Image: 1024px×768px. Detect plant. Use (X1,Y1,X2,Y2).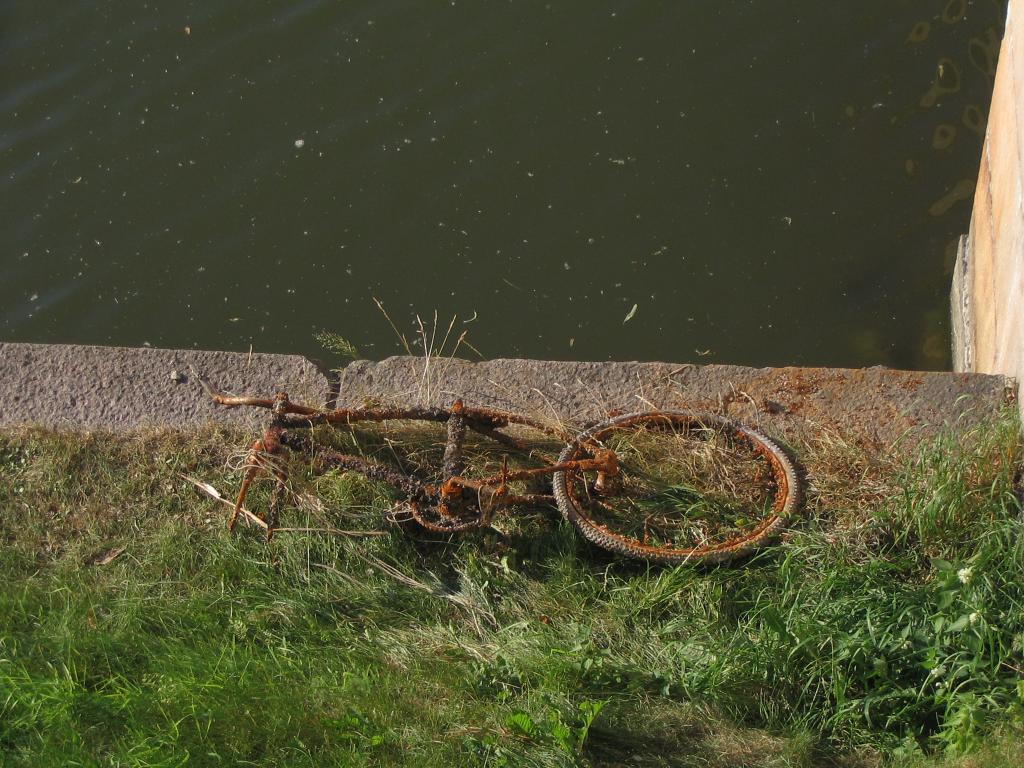
(310,328,360,364).
